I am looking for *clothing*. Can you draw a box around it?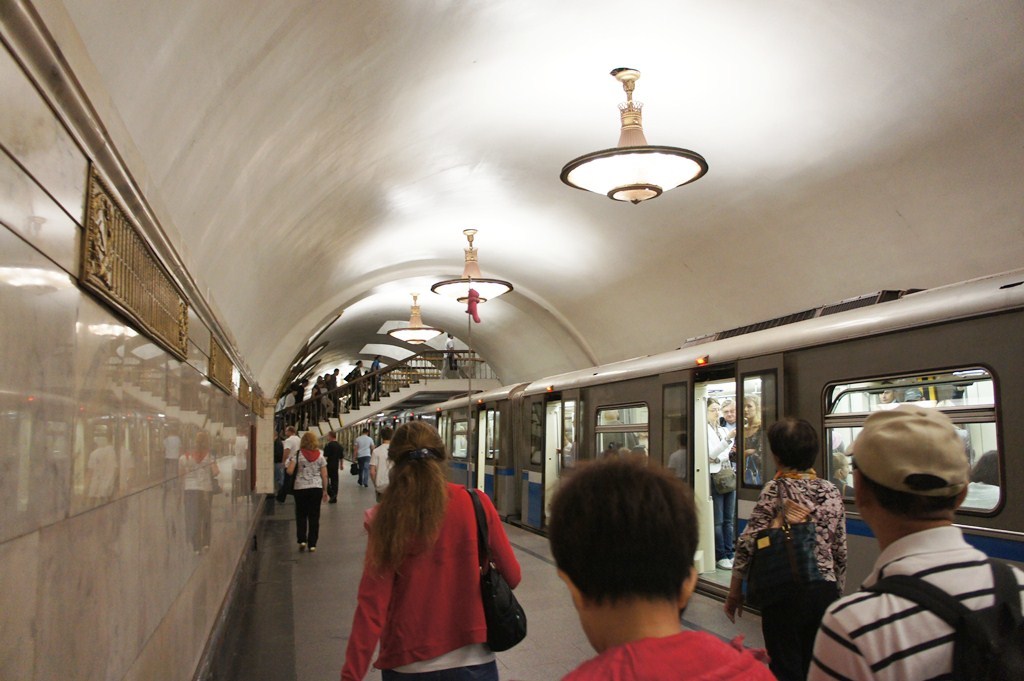
Sure, the bounding box is [705, 421, 734, 560].
